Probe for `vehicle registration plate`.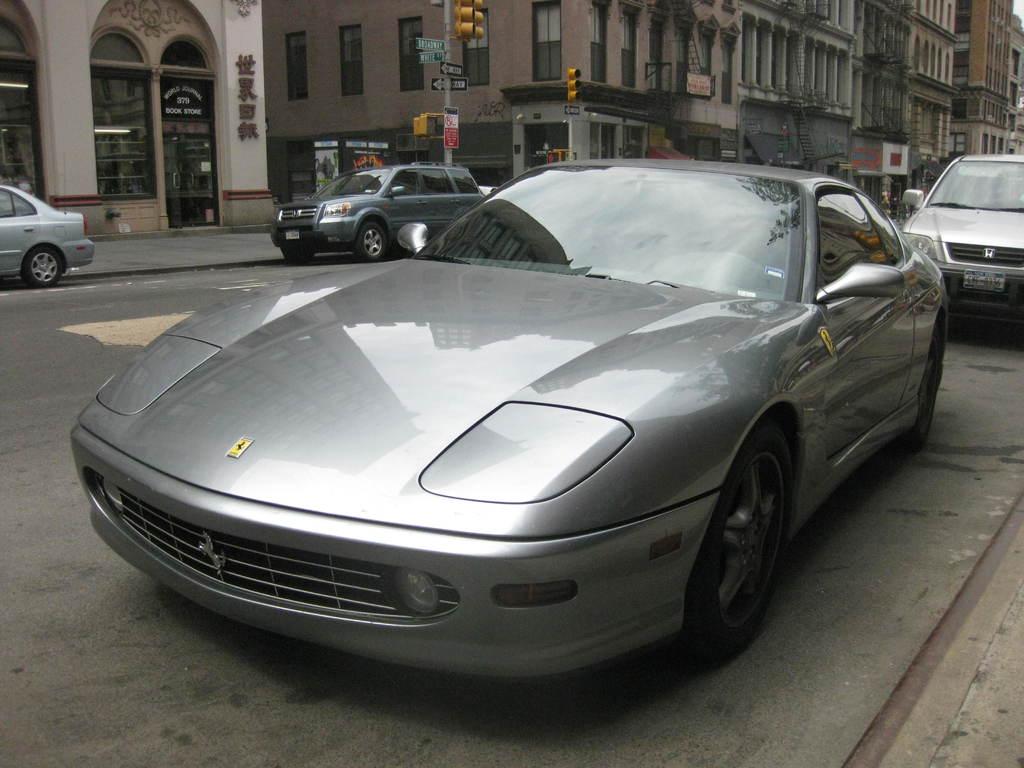
Probe result: detection(961, 264, 1007, 292).
